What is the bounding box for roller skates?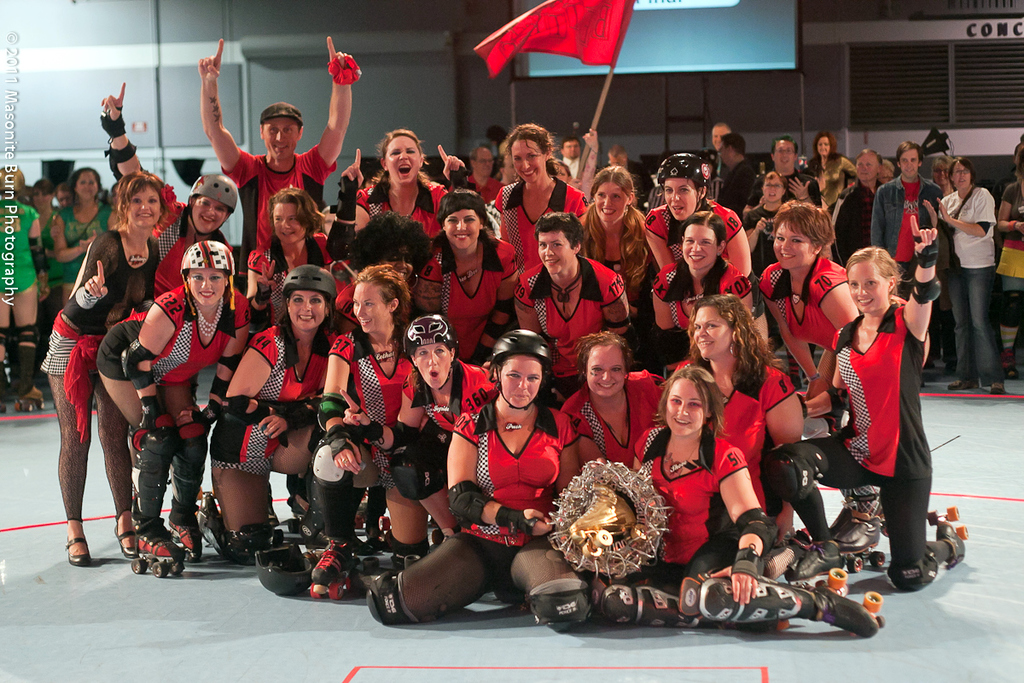
crop(806, 568, 887, 641).
